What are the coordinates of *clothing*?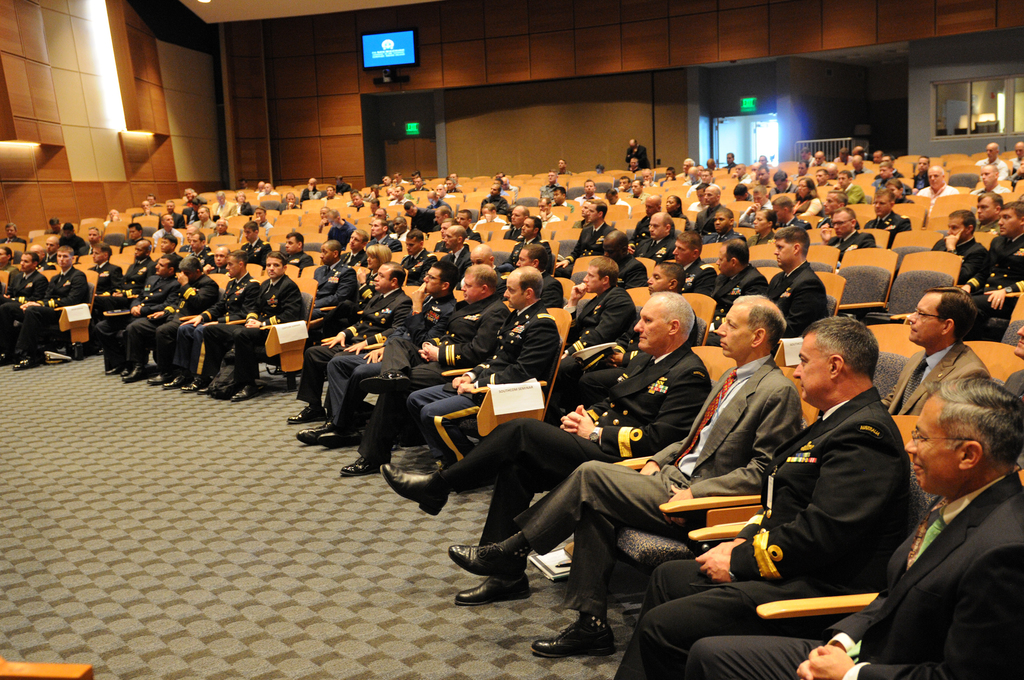
select_region(760, 263, 828, 327).
